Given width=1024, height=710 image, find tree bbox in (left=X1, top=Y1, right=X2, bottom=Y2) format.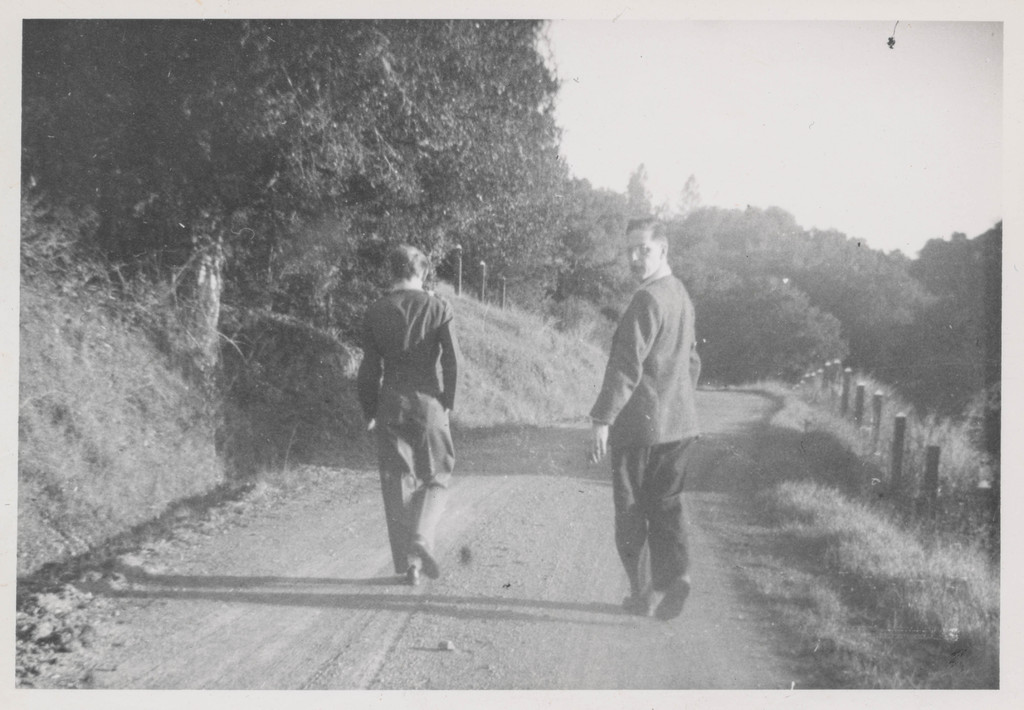
(left=26, top=4, right=576, bottom=359).
